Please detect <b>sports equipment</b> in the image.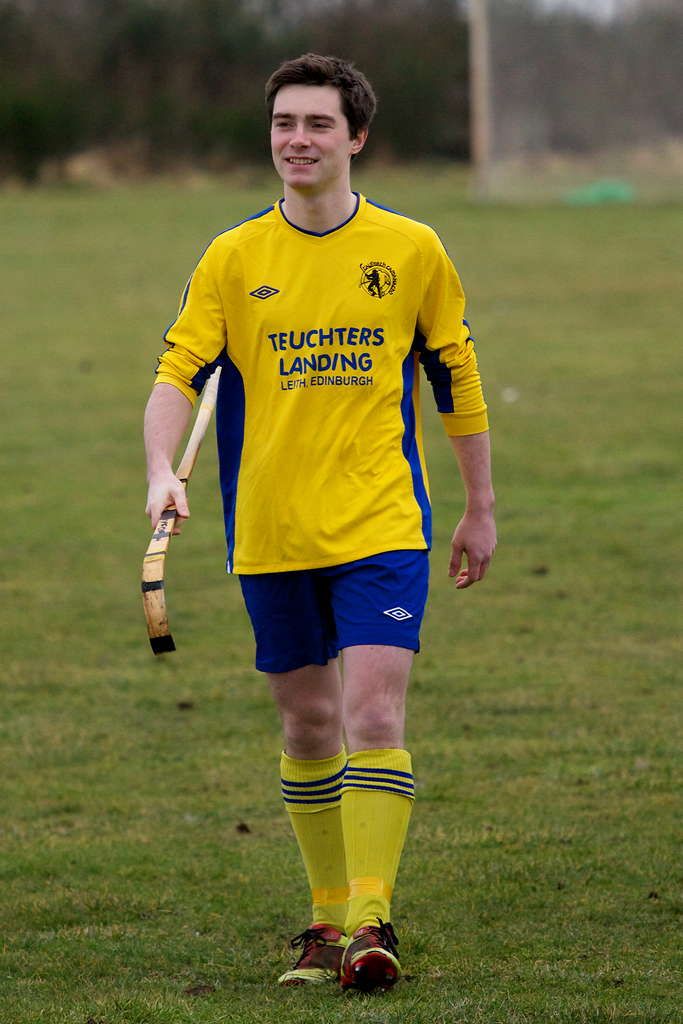
138,365,231,655.
